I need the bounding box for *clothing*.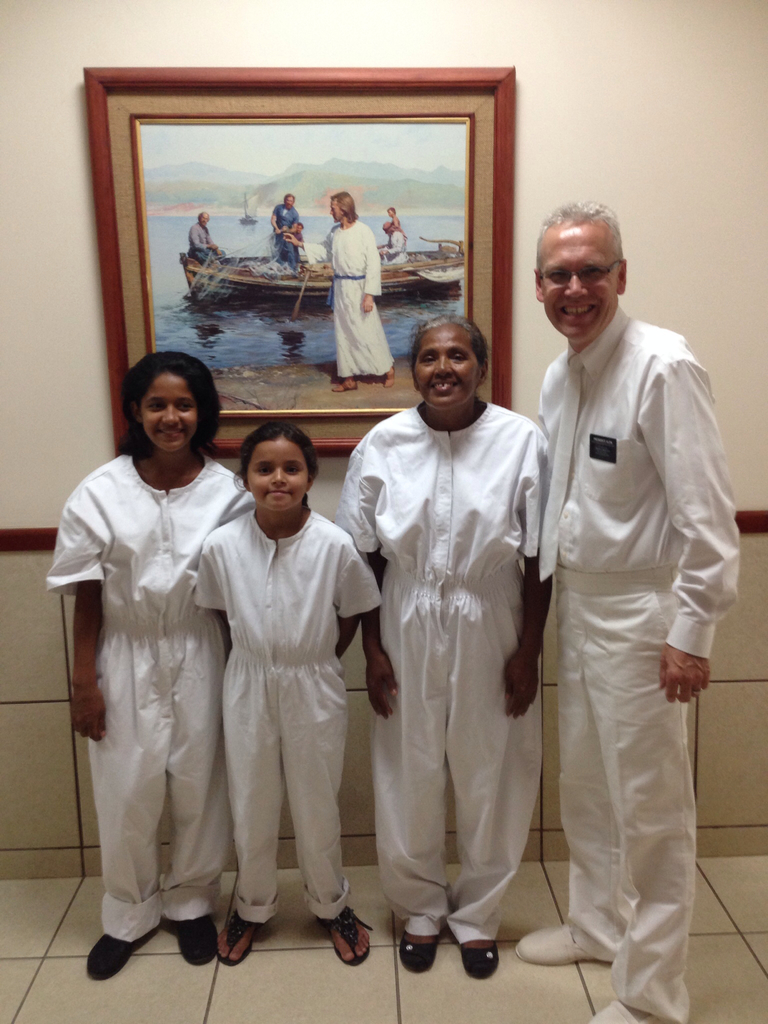
Here it is: [left=518, top=300, right=740, bottom=1023].
